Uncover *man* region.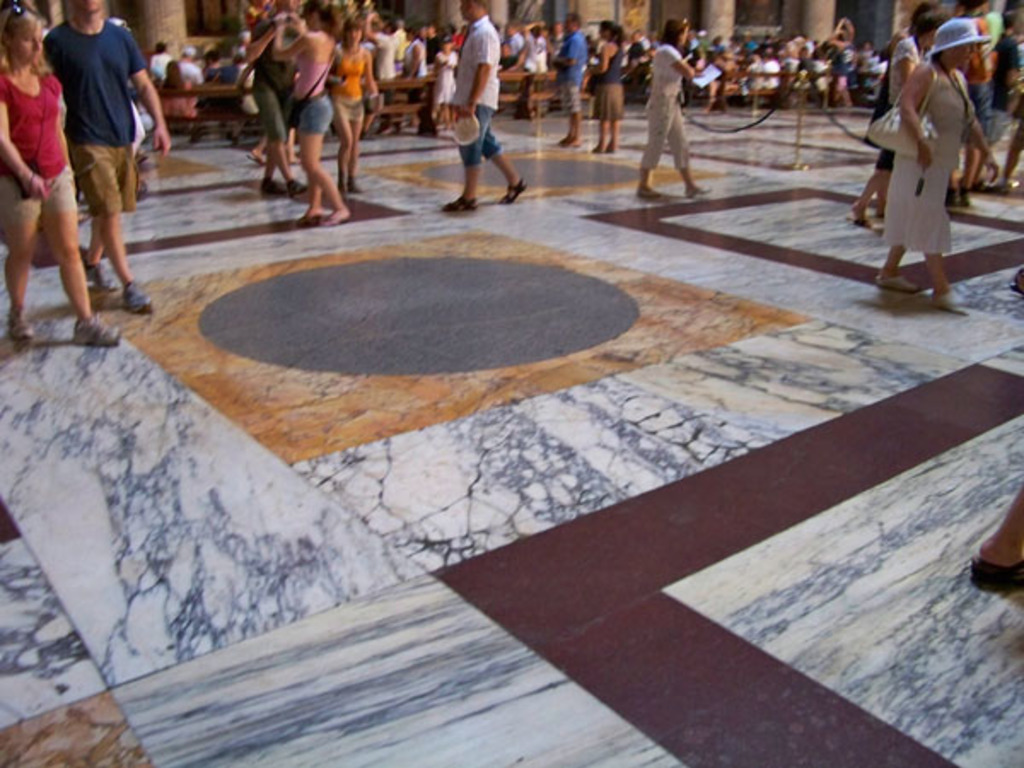
Uncovered: 546, 14, 582, 148.
